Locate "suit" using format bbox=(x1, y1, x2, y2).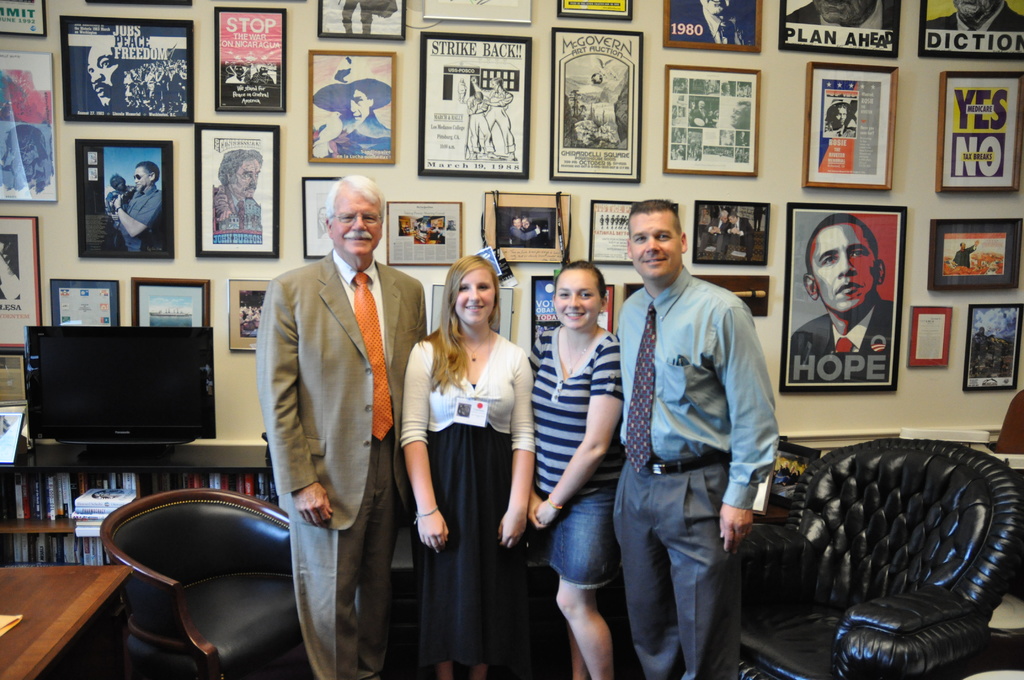
bbox=(252, 175, 425, 668).
